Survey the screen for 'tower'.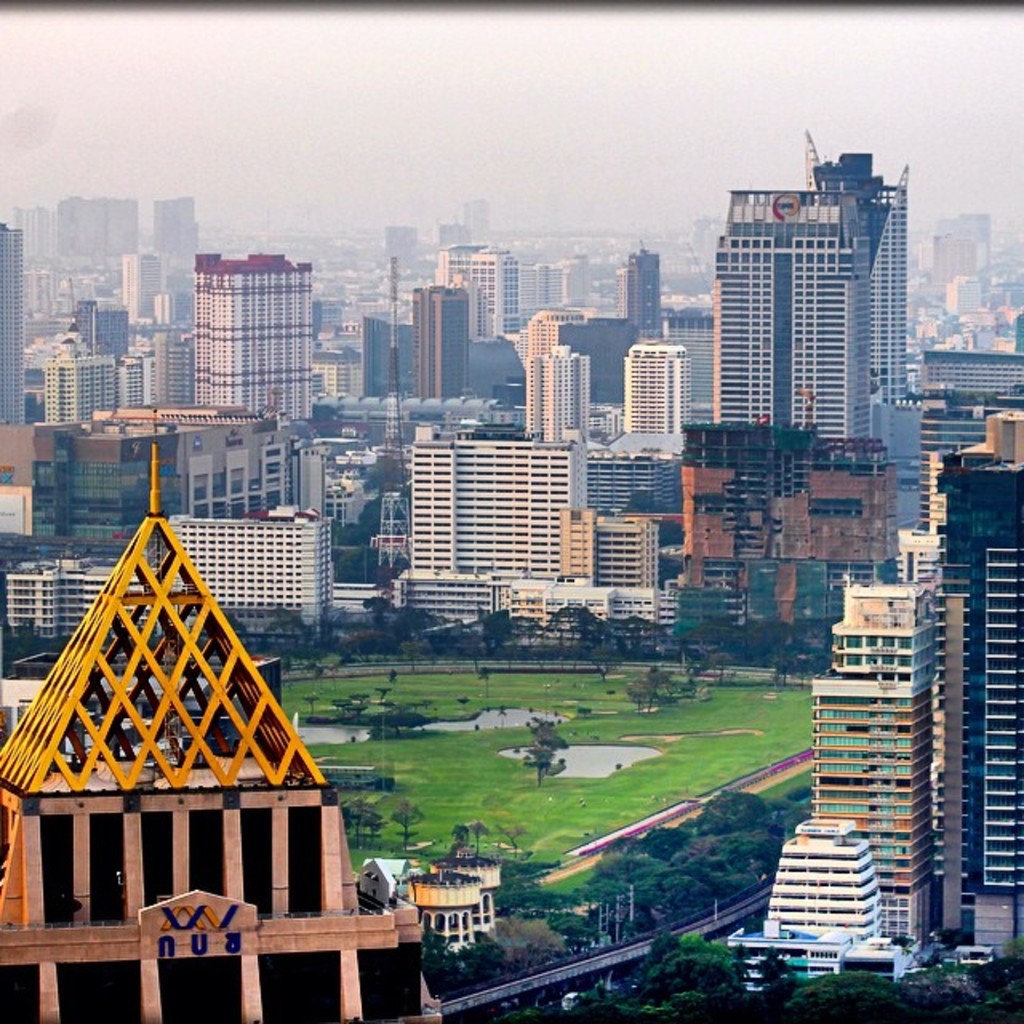
Survey found: 528,339,592,450.
